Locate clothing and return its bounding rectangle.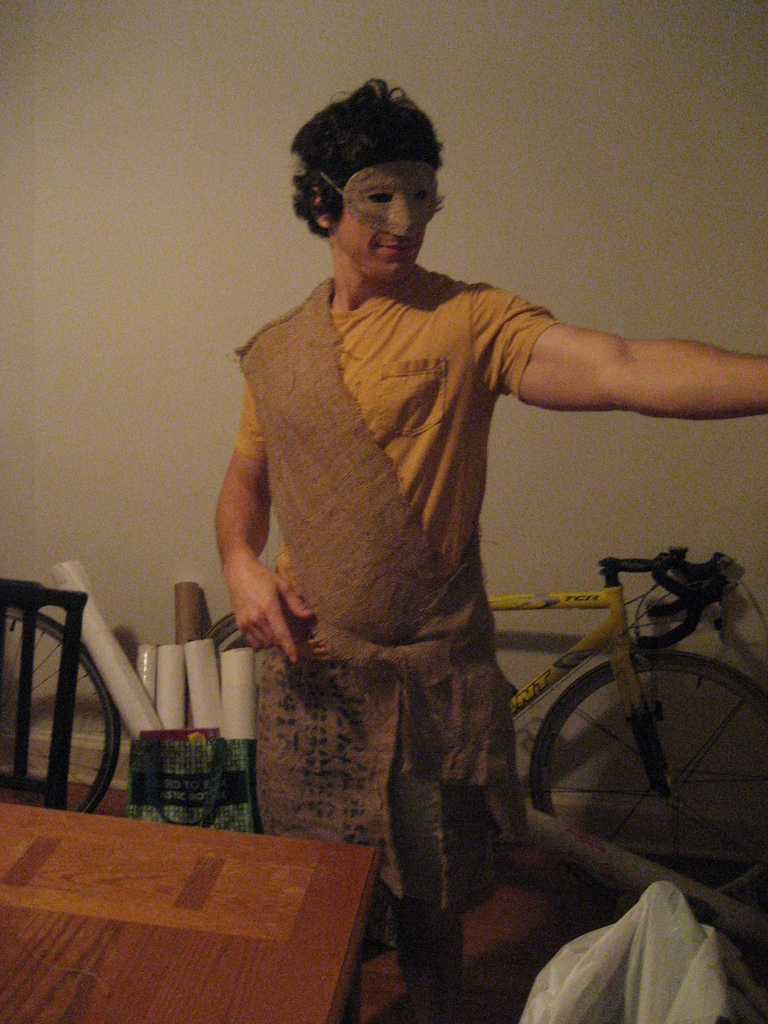
box=[236, 271, 563, 909].
